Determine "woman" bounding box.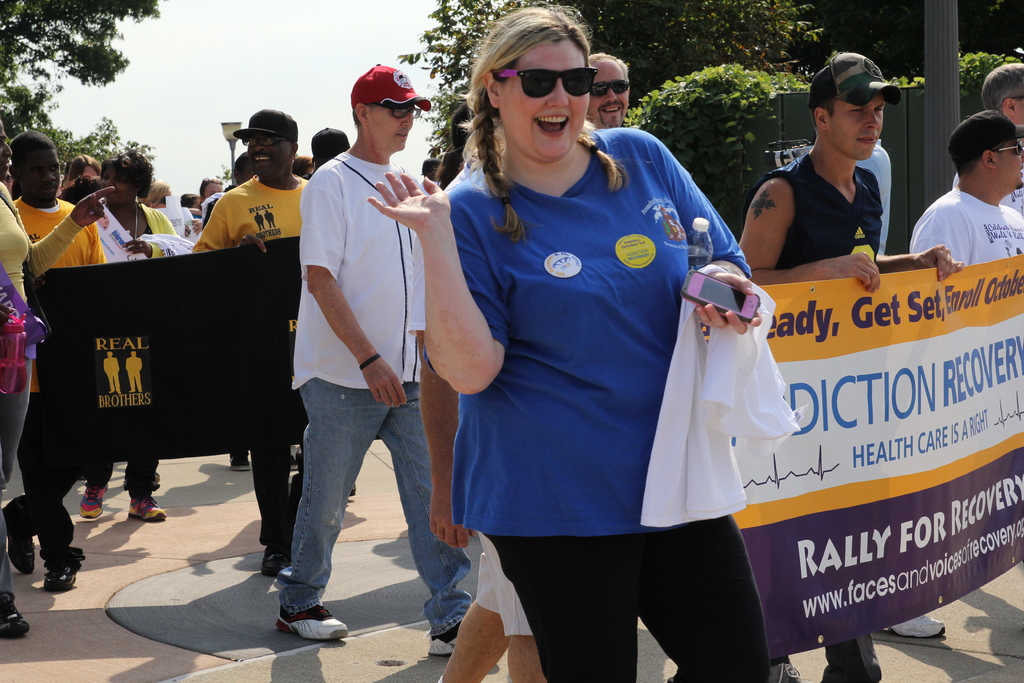
Determined: 76,149,166,523.
